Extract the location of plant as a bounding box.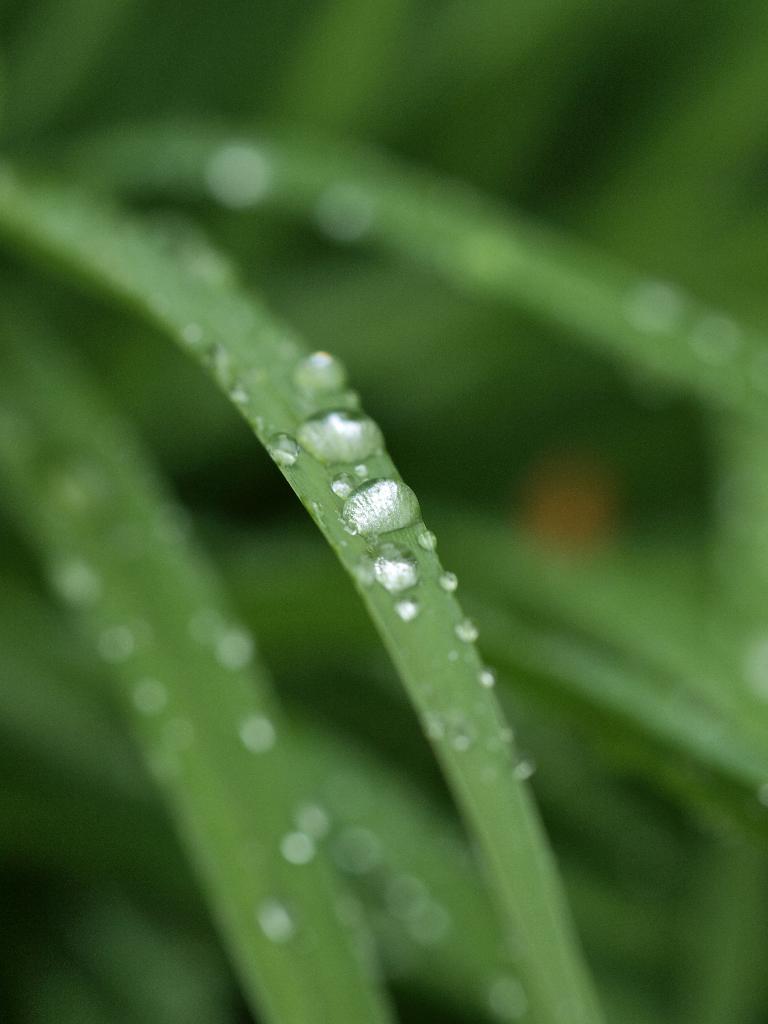
<region>8, 7, 732, 1023</region>.
